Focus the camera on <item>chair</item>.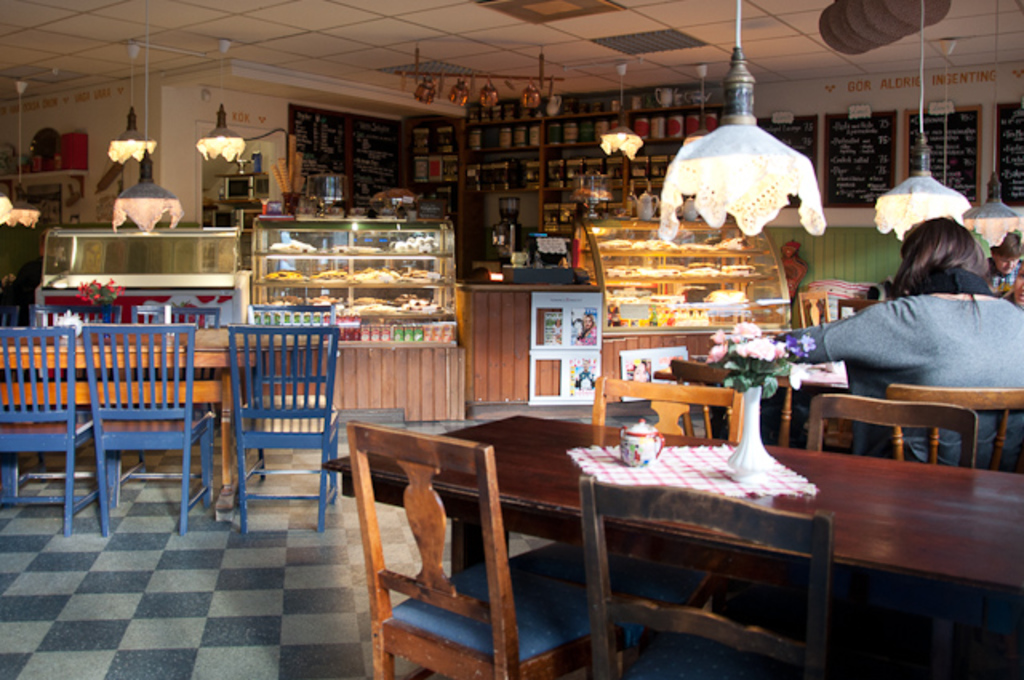
Focus region: left=0, top=328, right=133, bottom=546.
